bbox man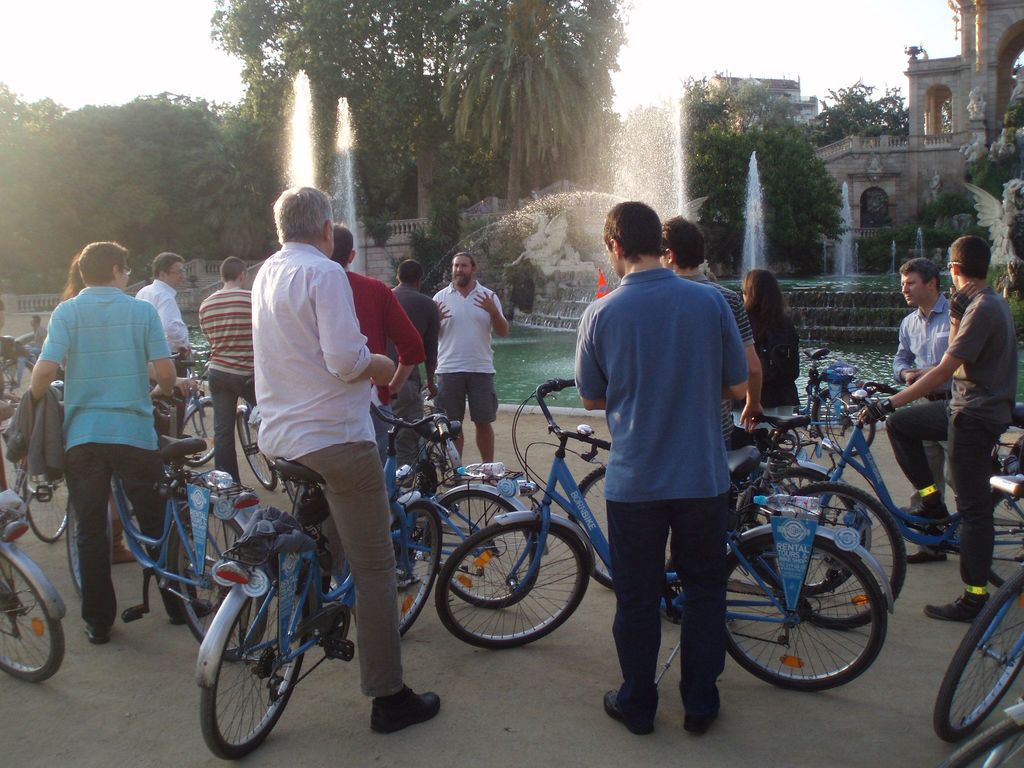
locate(148, 246, 193, 458)
